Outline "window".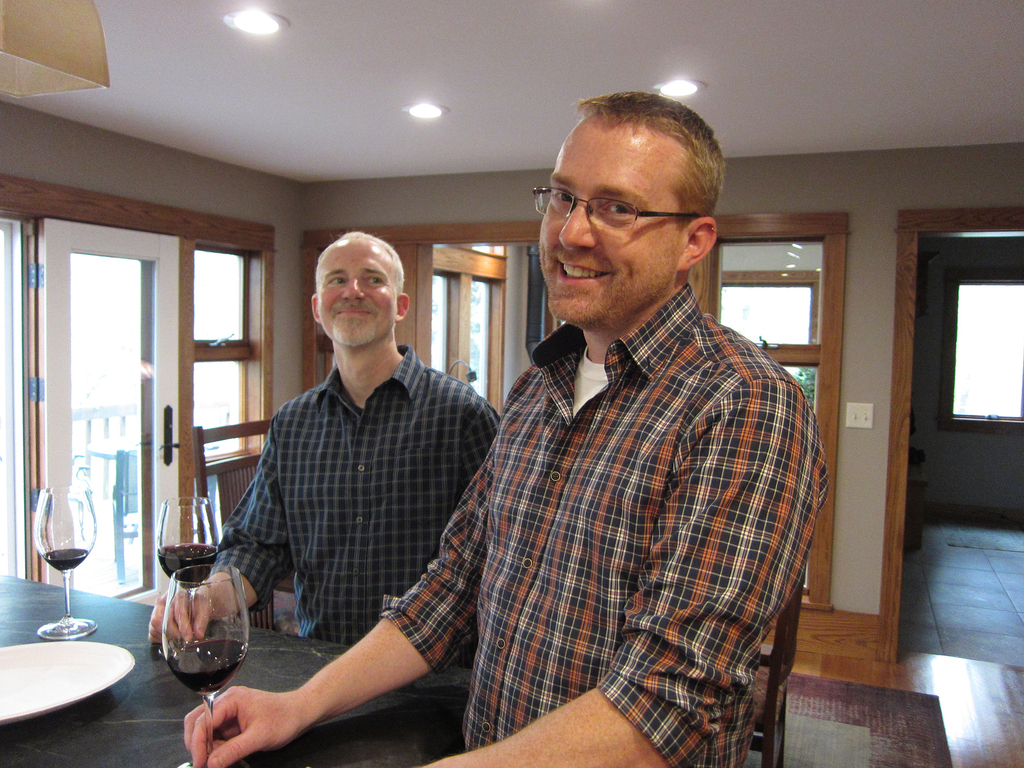
Outline: bbox(193, 244, 252, 461).
